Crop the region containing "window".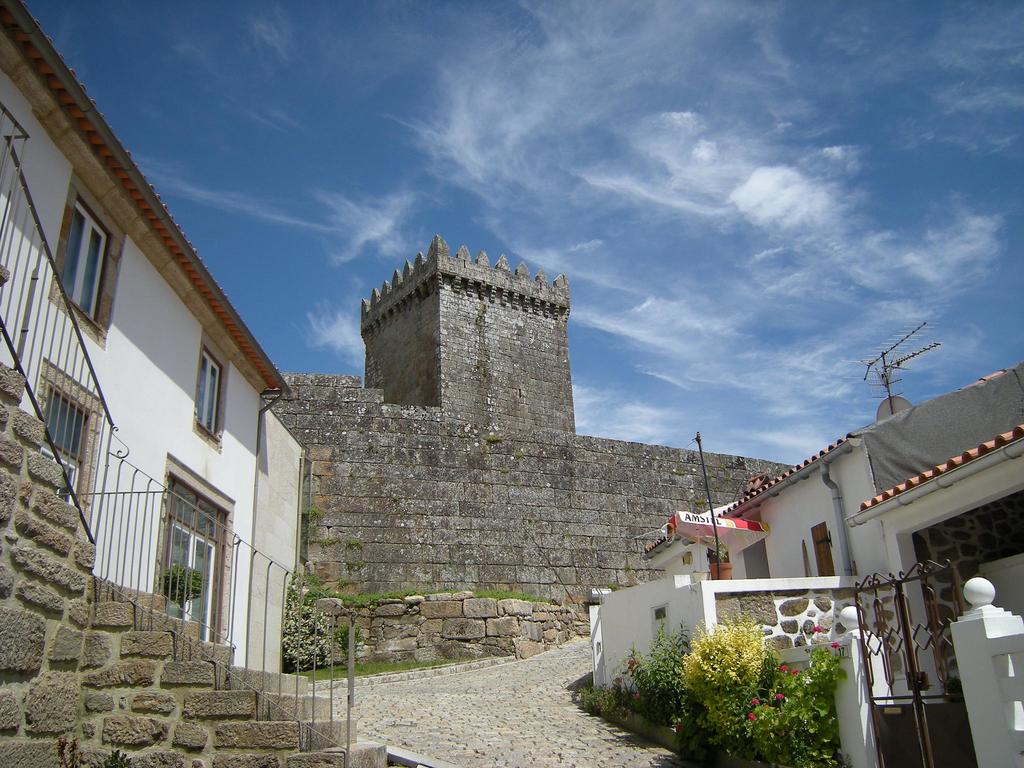
Crop region: bbox(45, 170, 131, 352).
